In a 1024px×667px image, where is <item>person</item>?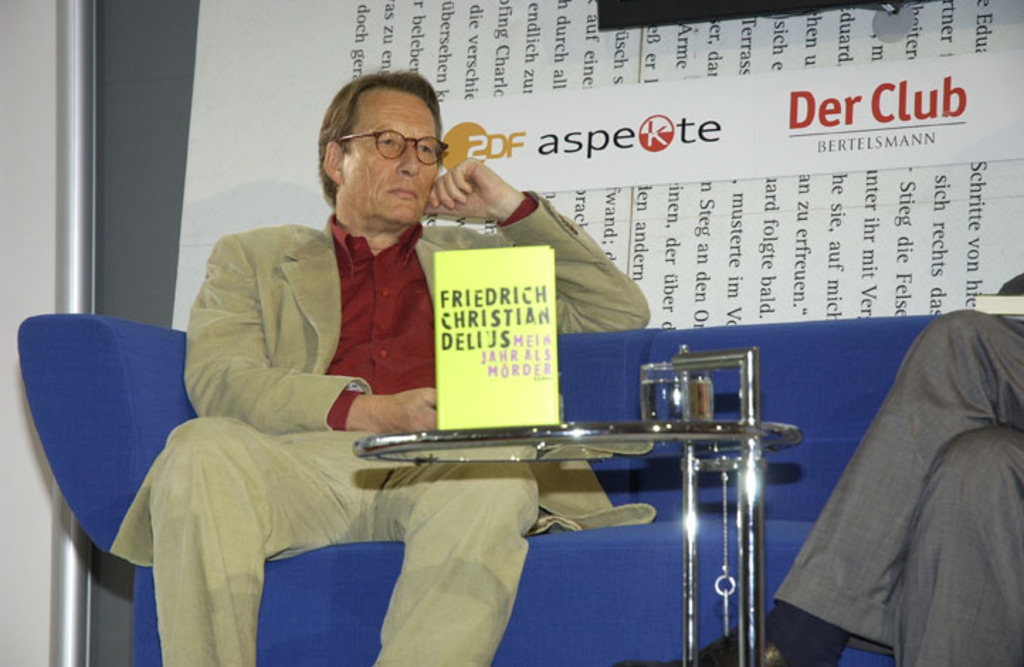
detection(183, 82, 662, 629).
